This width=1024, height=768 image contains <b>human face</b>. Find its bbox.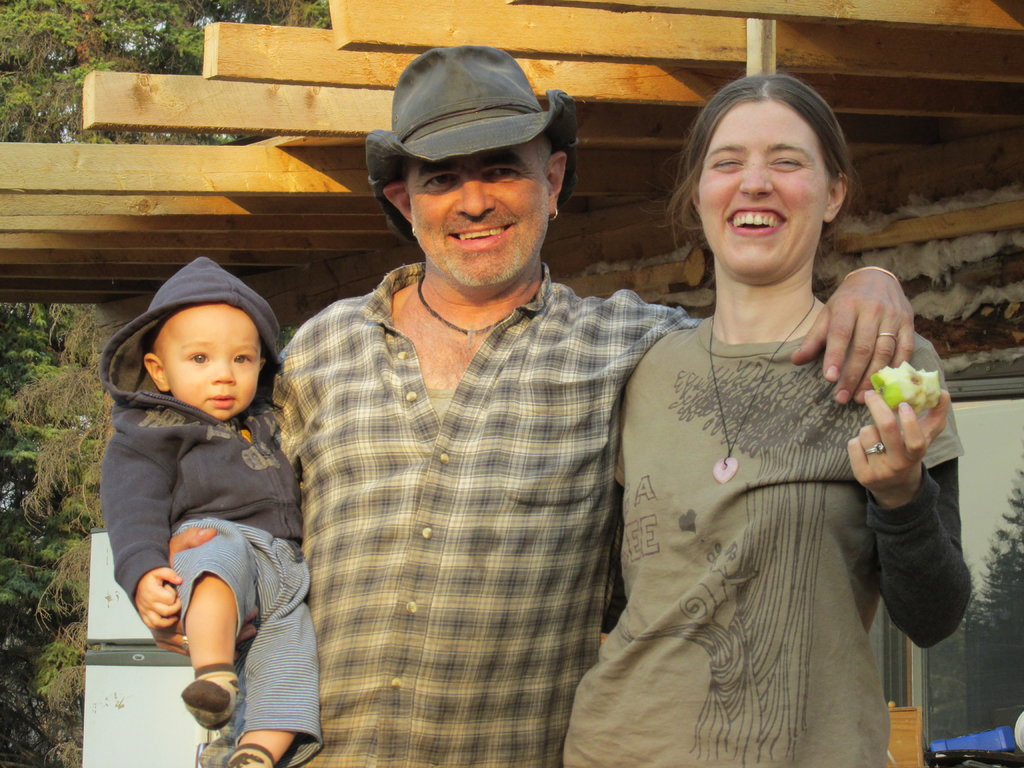
{"x1": 404, "y1": 146, "x2": 543, "y2": 287}.
